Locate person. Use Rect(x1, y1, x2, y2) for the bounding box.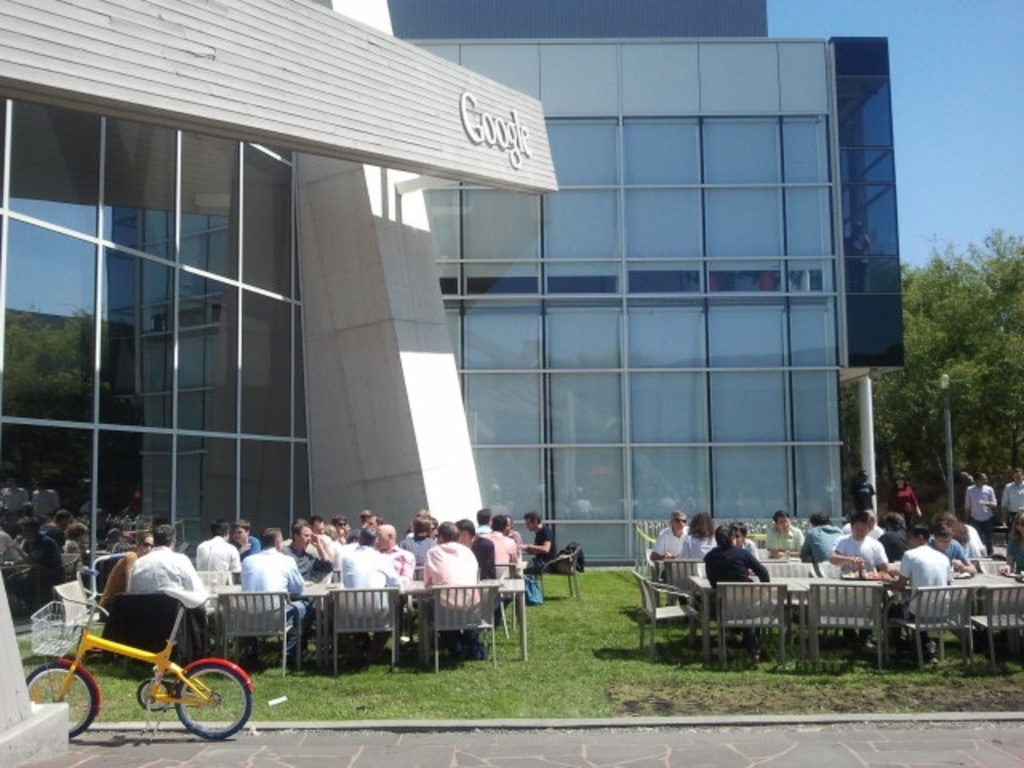
Rect(763, 510, 811, 557).
